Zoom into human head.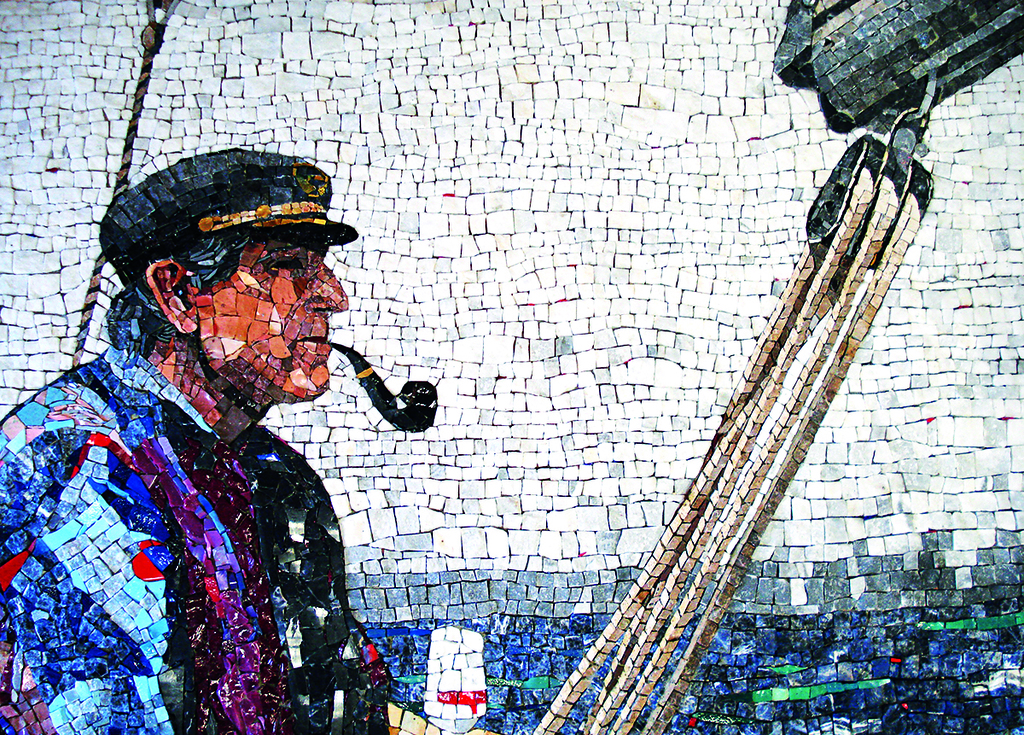
Zoom target: pyautogui.locateOnScreen(105, 151, 373, 441).
